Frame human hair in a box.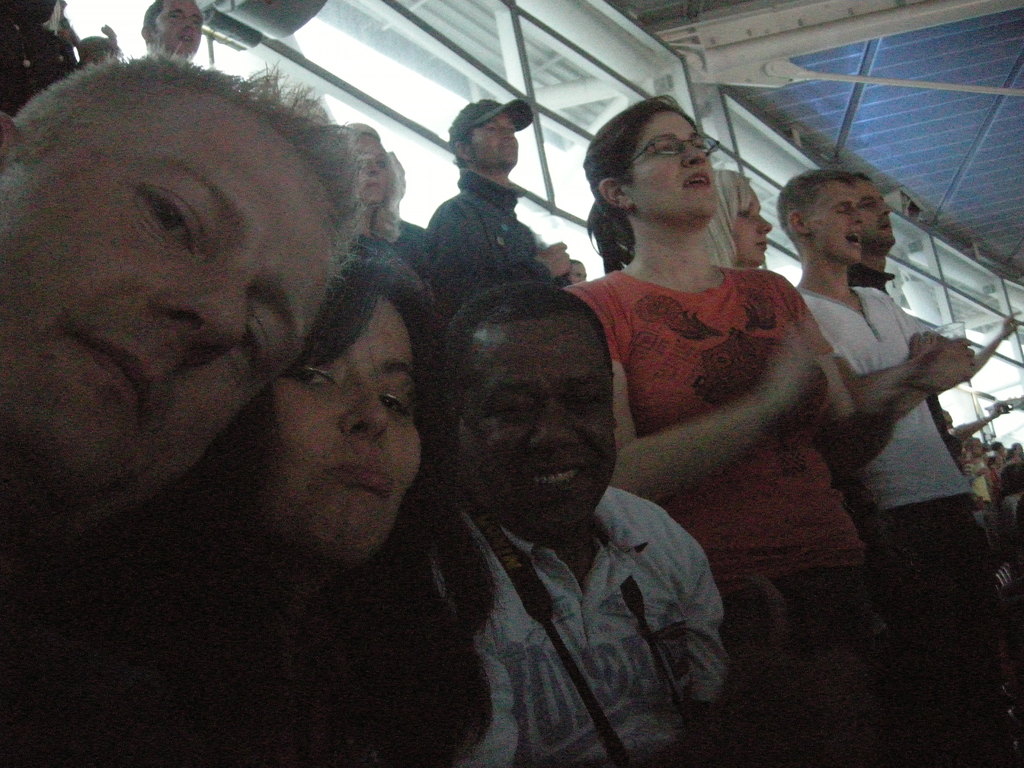
{"left": 446, "top": 280, "right": 616, "bottom": 380}.
